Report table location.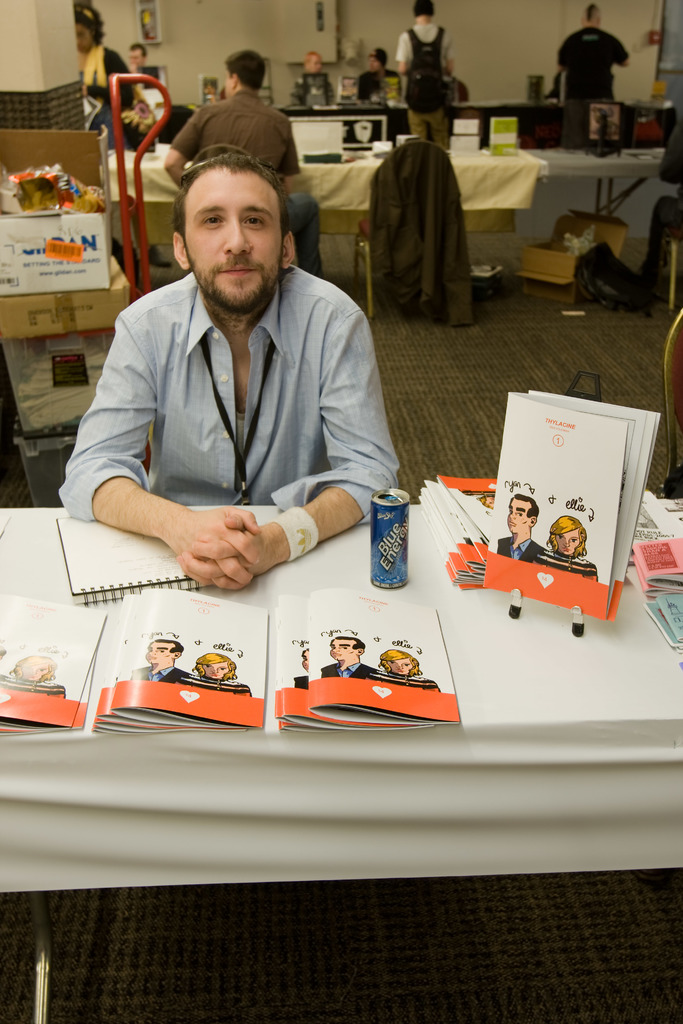
Report: box(108, 142, 532, 312).
